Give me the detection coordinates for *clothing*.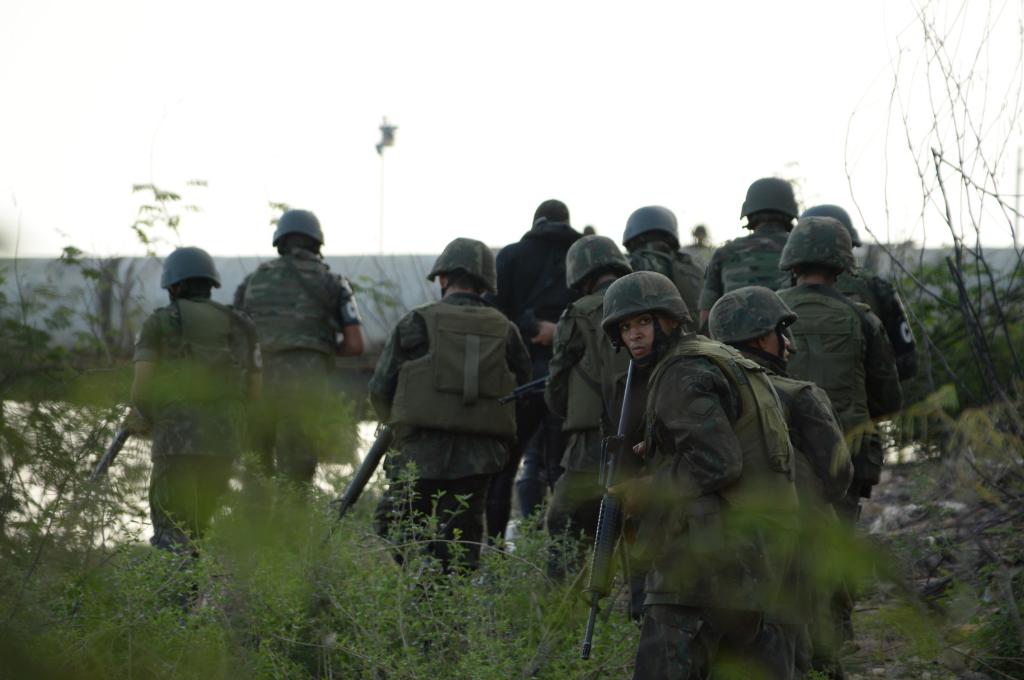
750 351 858 670.
